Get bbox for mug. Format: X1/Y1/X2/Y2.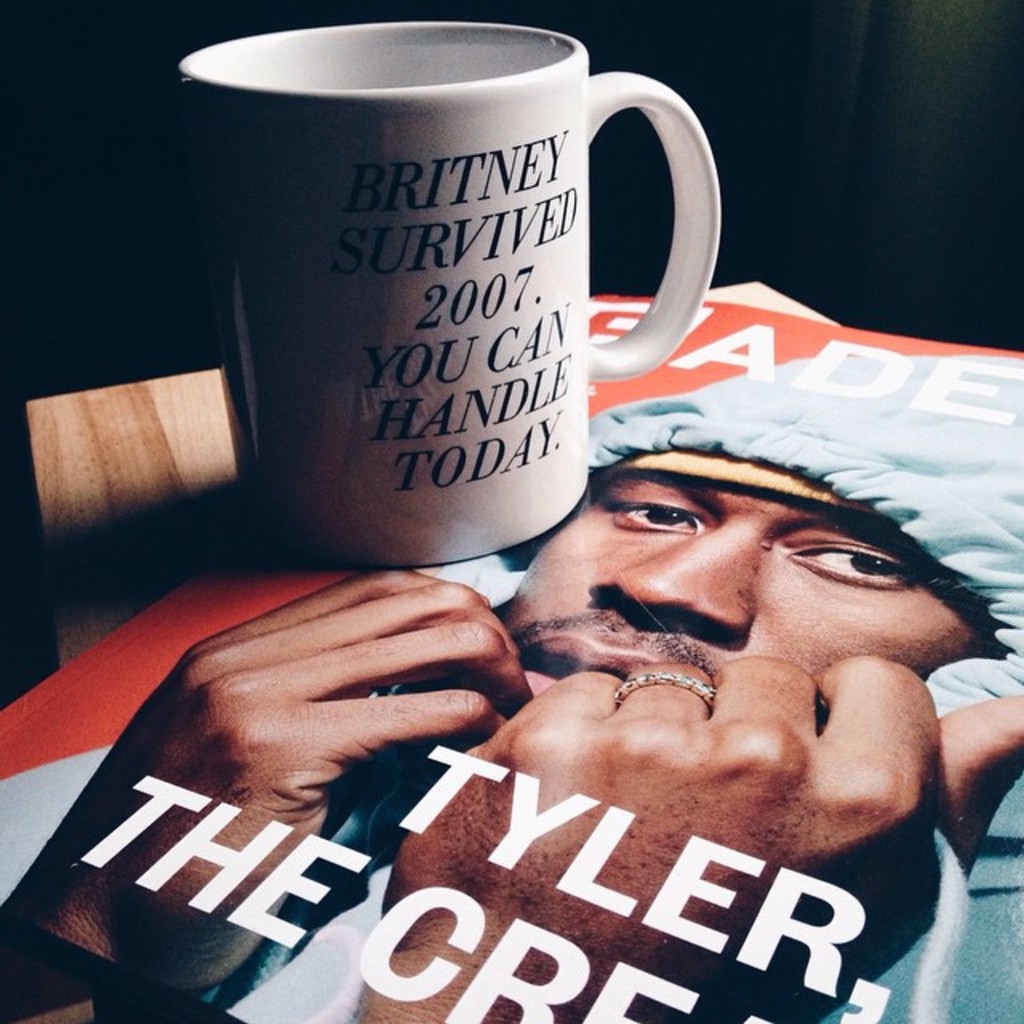
179/26/720/568.
